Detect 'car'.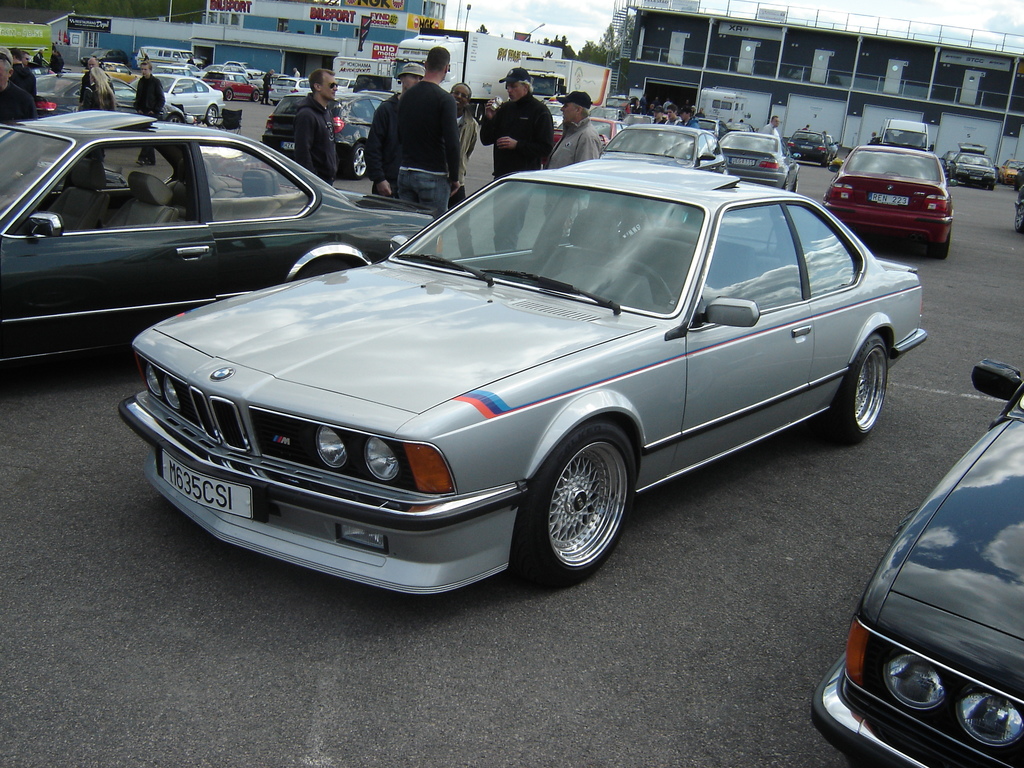
Detected at [x1=116, y1=159, x2=928, y2=596].
